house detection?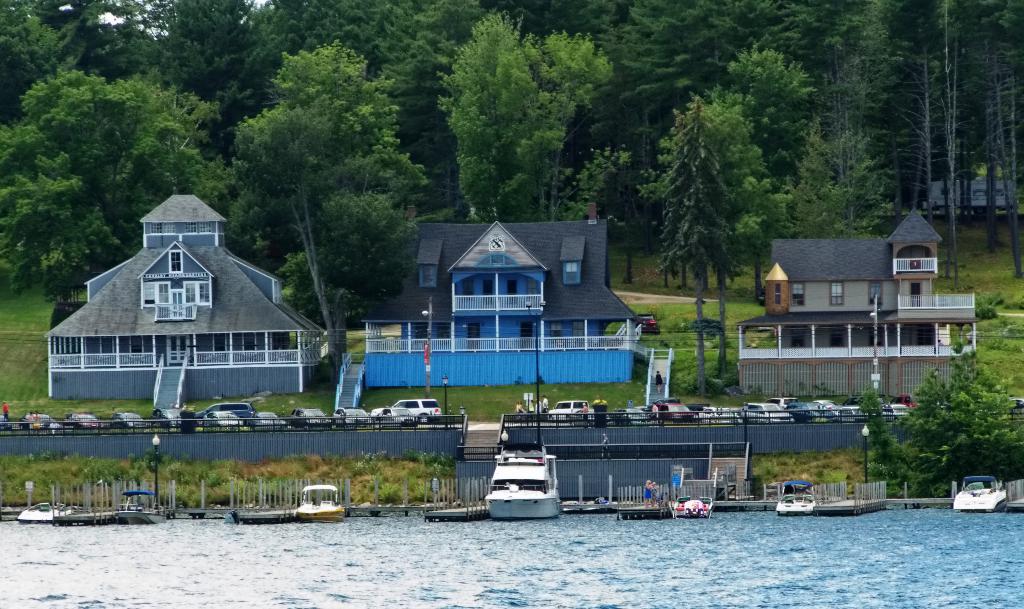
<bbox>935, 169, 1023, 206</bbox>
